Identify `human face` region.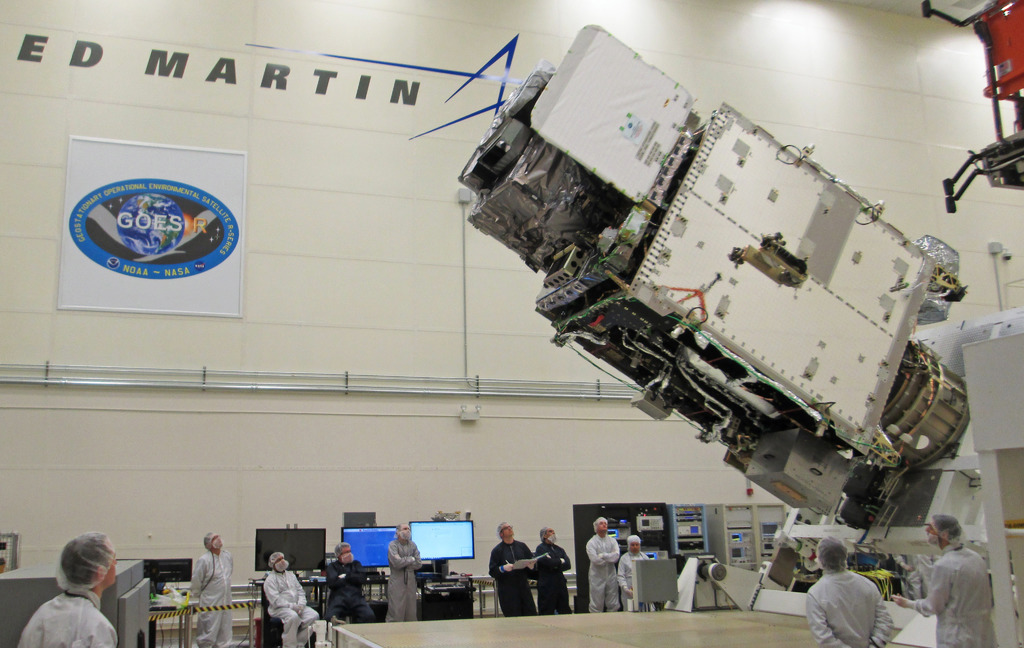
Region: detection(104, 554, 120, 583).
